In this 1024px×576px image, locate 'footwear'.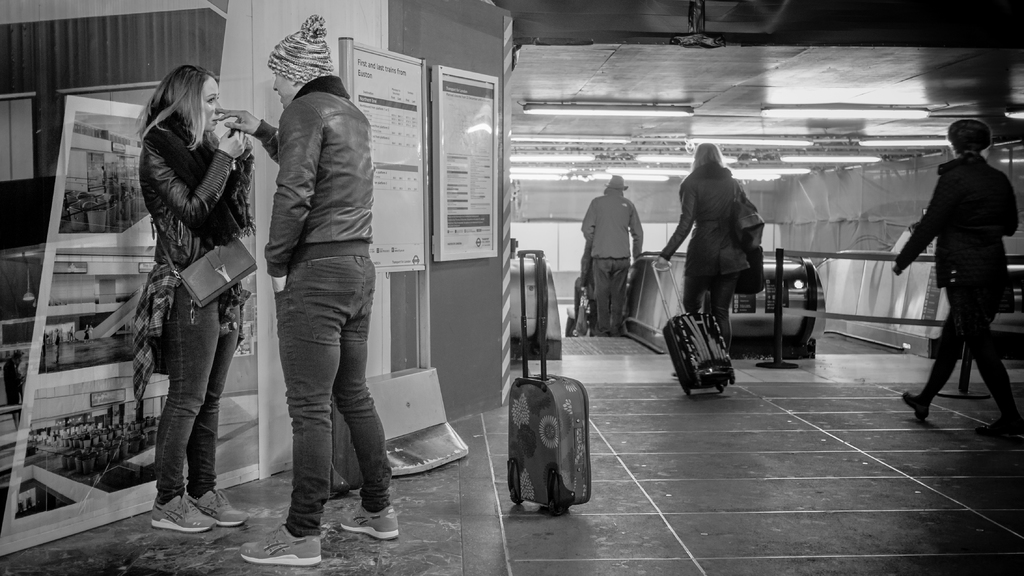
Bounding box: locate(234, 525, 323, 570).
